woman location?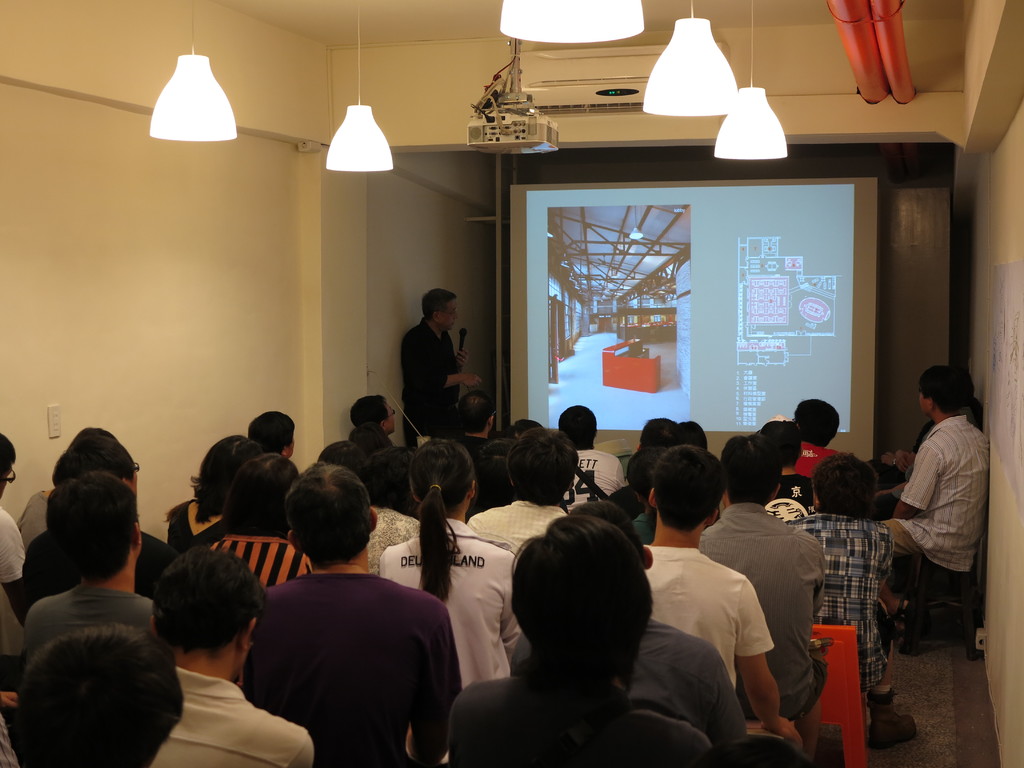
locate(794, 454, 902, 708)
